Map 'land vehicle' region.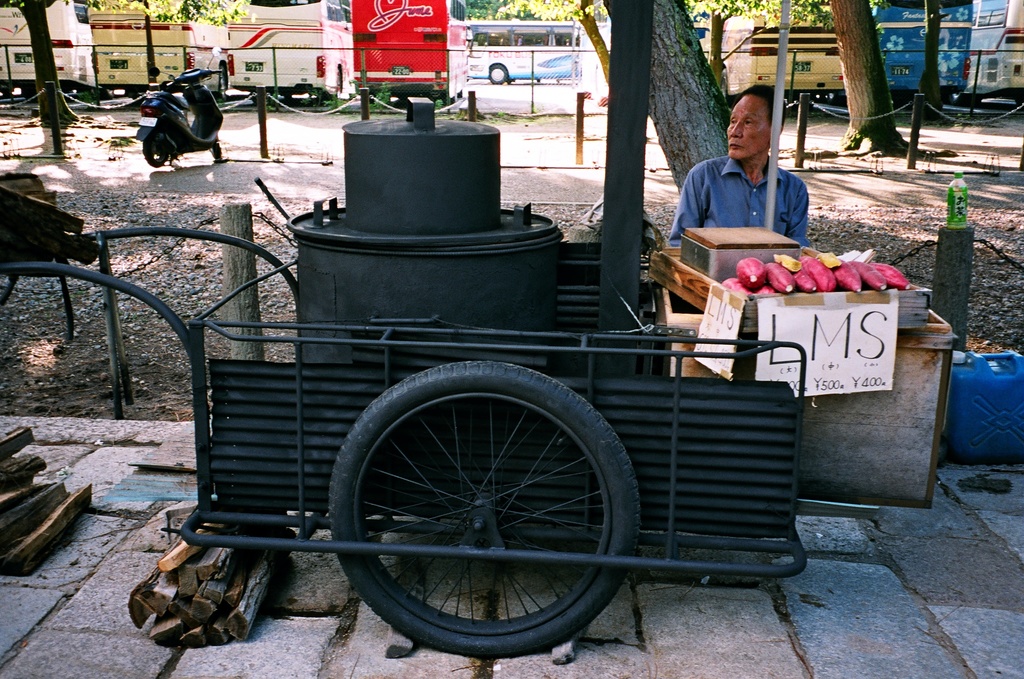
Mapped to locate(467, 20, 578, 82).
